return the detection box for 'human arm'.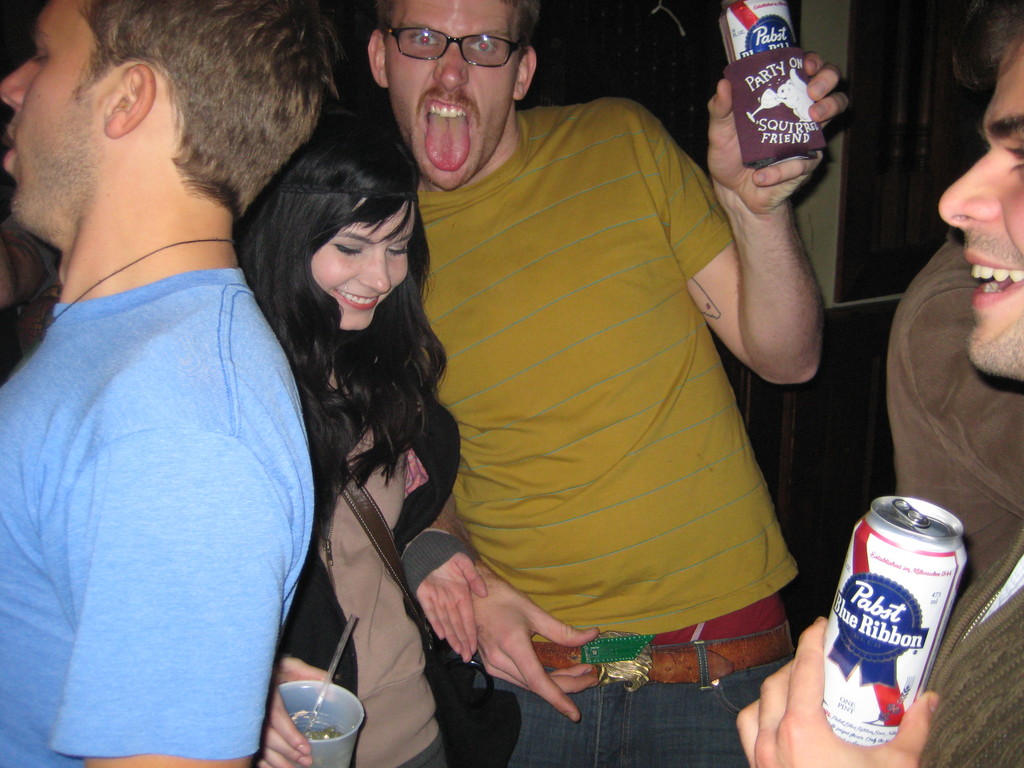
region(402, 390, 477, 663).
